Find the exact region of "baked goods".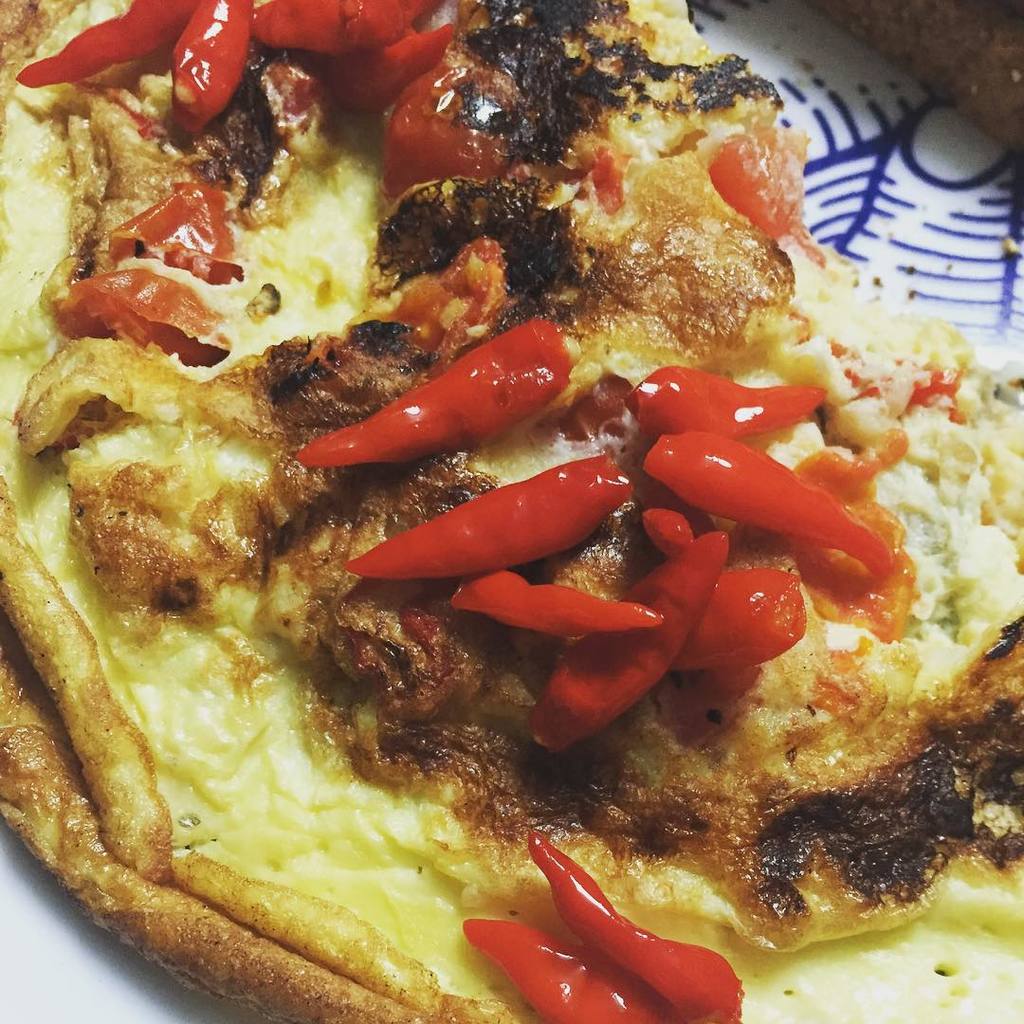
Exact region: x1=0 y1=0 x2=1023 y2=1023.
